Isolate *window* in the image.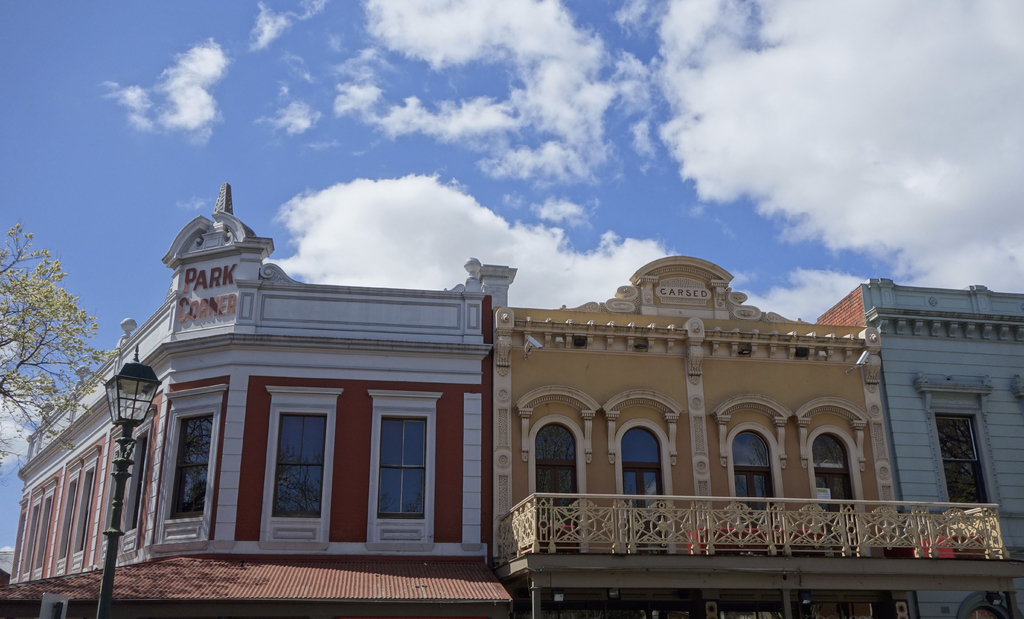
Isolated region: <box>267,384,346,549</box>.
